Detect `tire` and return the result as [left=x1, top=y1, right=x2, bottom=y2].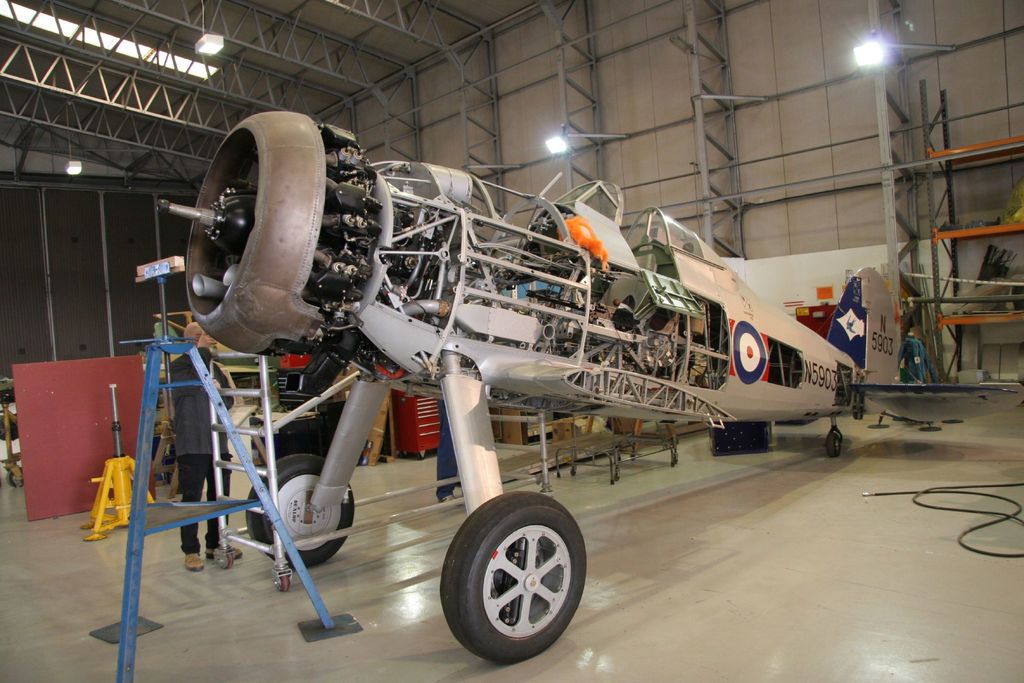
[left=6, top=470, right=25, bottom=492].
